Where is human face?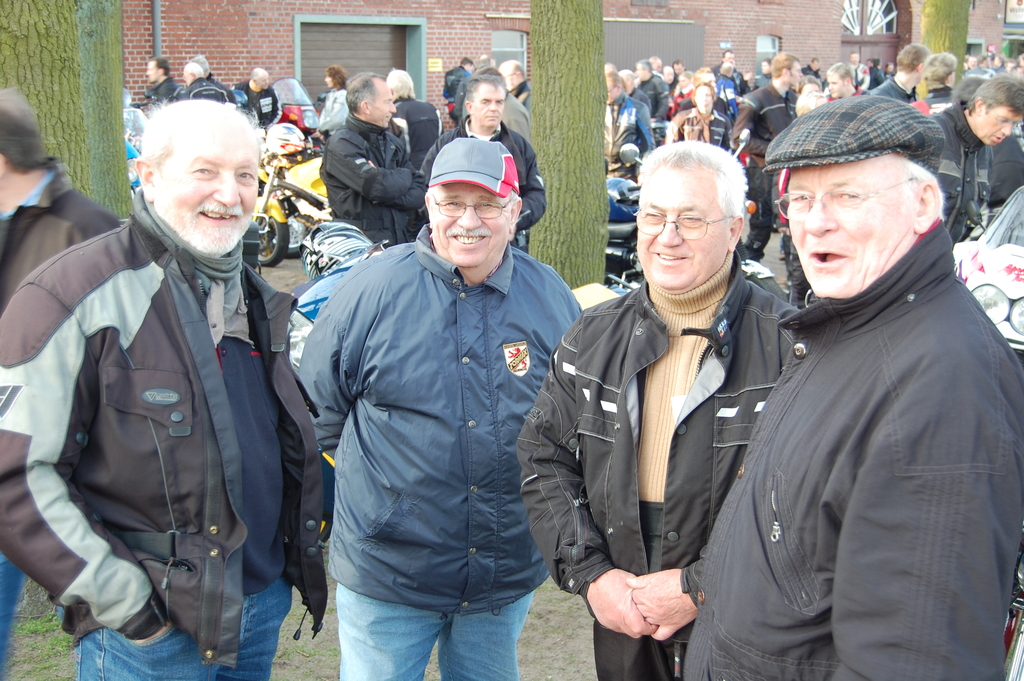
<box>826,76,847,98</box>.
